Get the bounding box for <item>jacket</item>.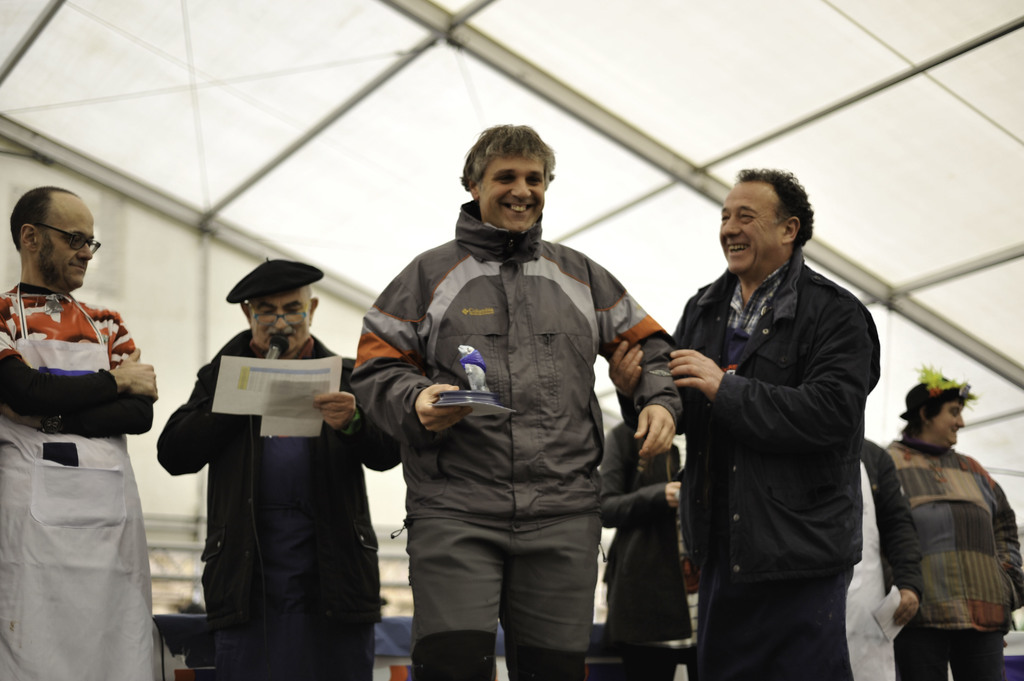
[347,158,690,598].
